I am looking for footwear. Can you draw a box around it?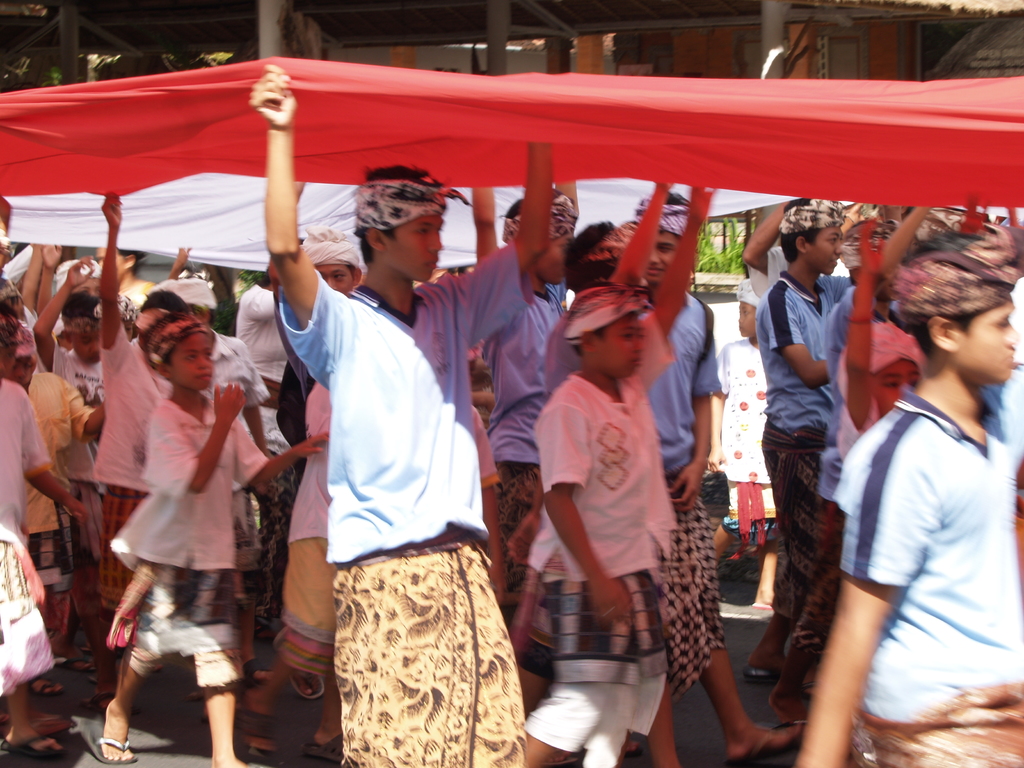
Sure, the bounding box is select_region(26, 675, 66, 696).
